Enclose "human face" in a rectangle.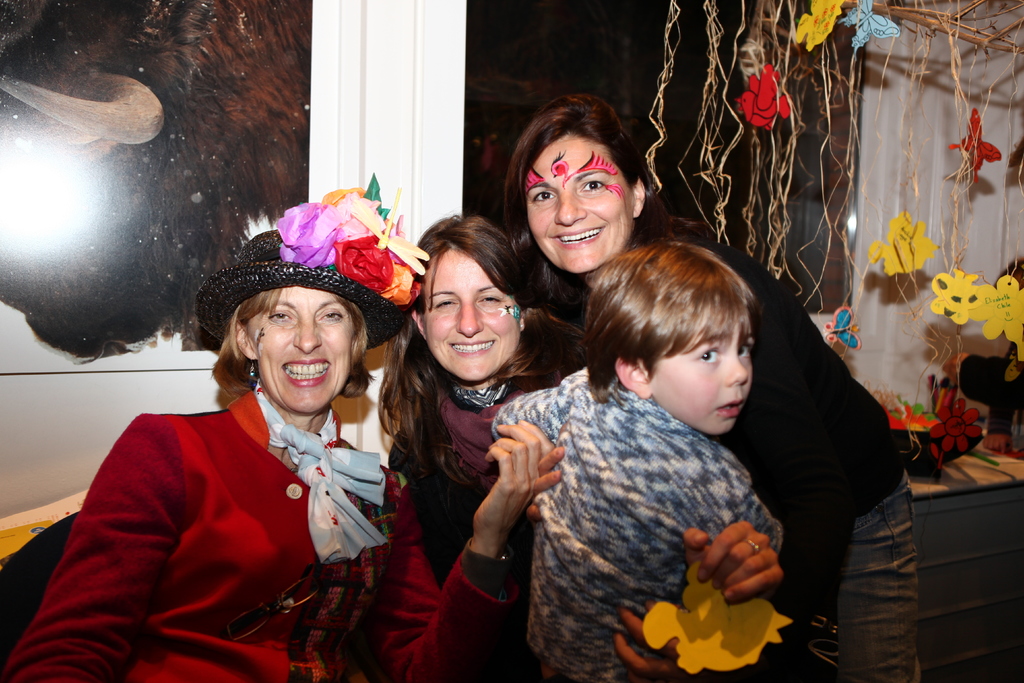
detection(252, 284, 356, 415).
